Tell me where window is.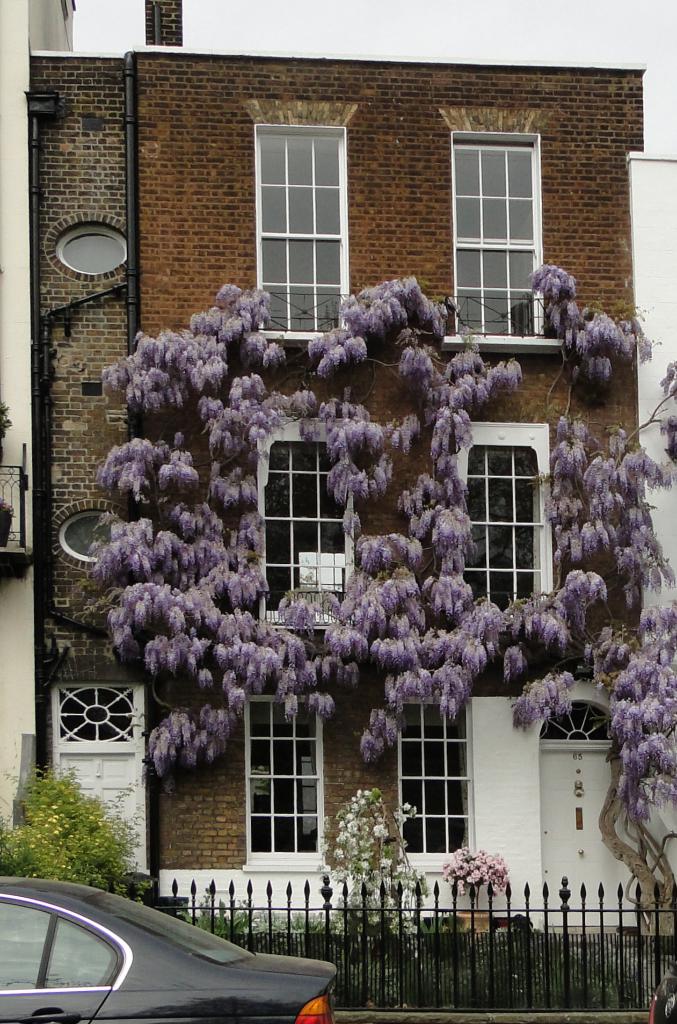
window is at <box>462,420,551,614</box>.
